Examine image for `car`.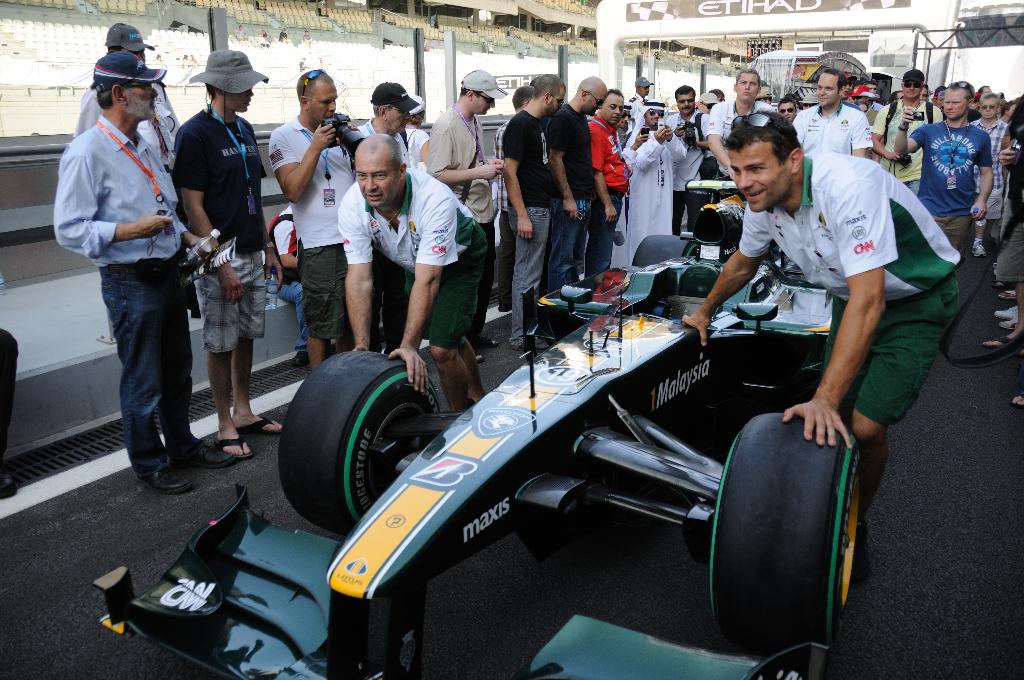
Examination result: (223, 202, 972, 666).
